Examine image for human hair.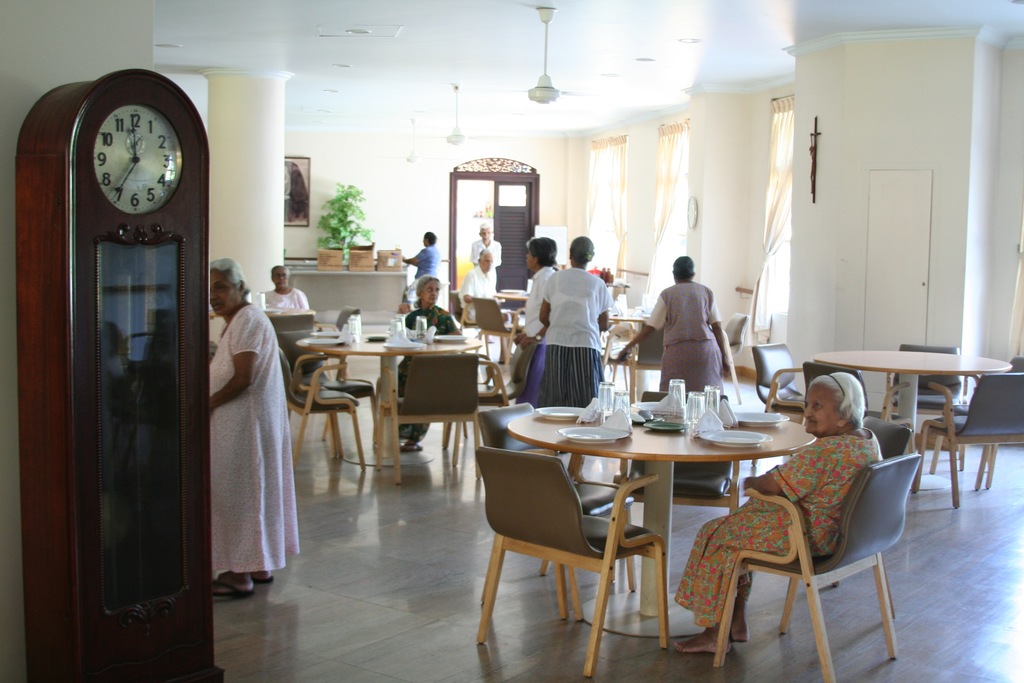
Examination result: pyautogui.locateOnScreen(268, 266, 291, 278).
